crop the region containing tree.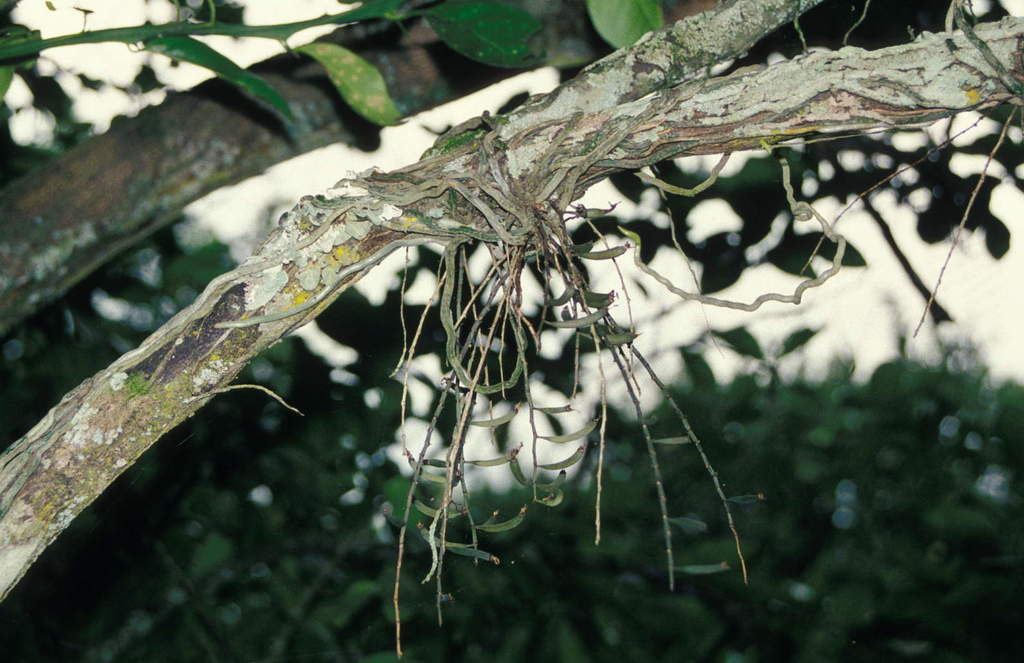
Crop region: left=12, top=0, right=1010, bottom=623.
